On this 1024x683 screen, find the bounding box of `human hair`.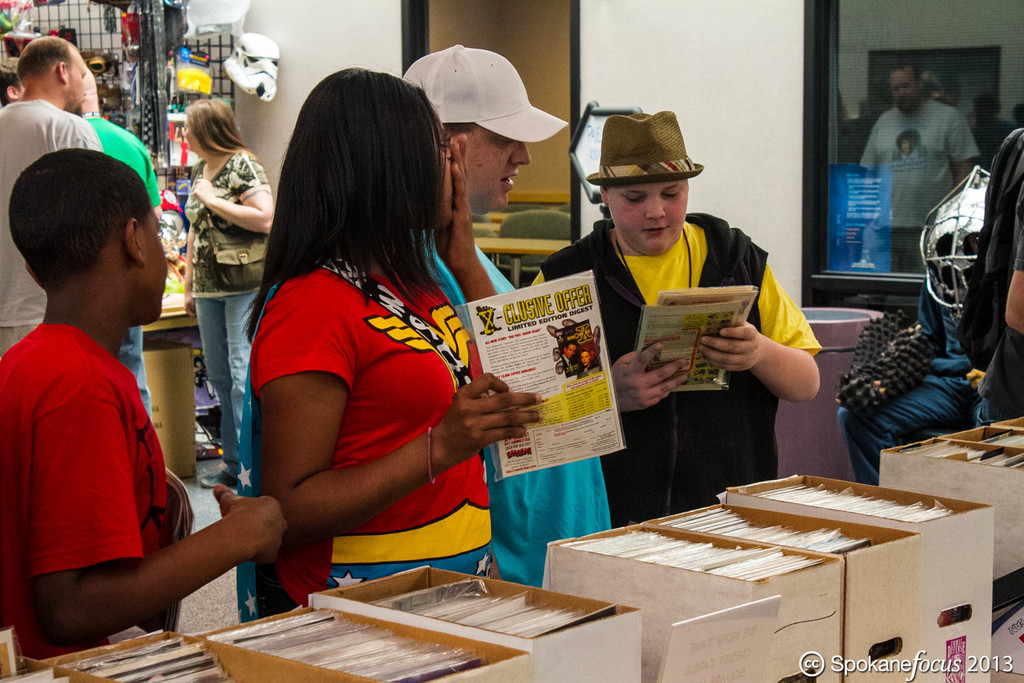
Bounding box: left=17, top=33, right=76, bottom=82.
